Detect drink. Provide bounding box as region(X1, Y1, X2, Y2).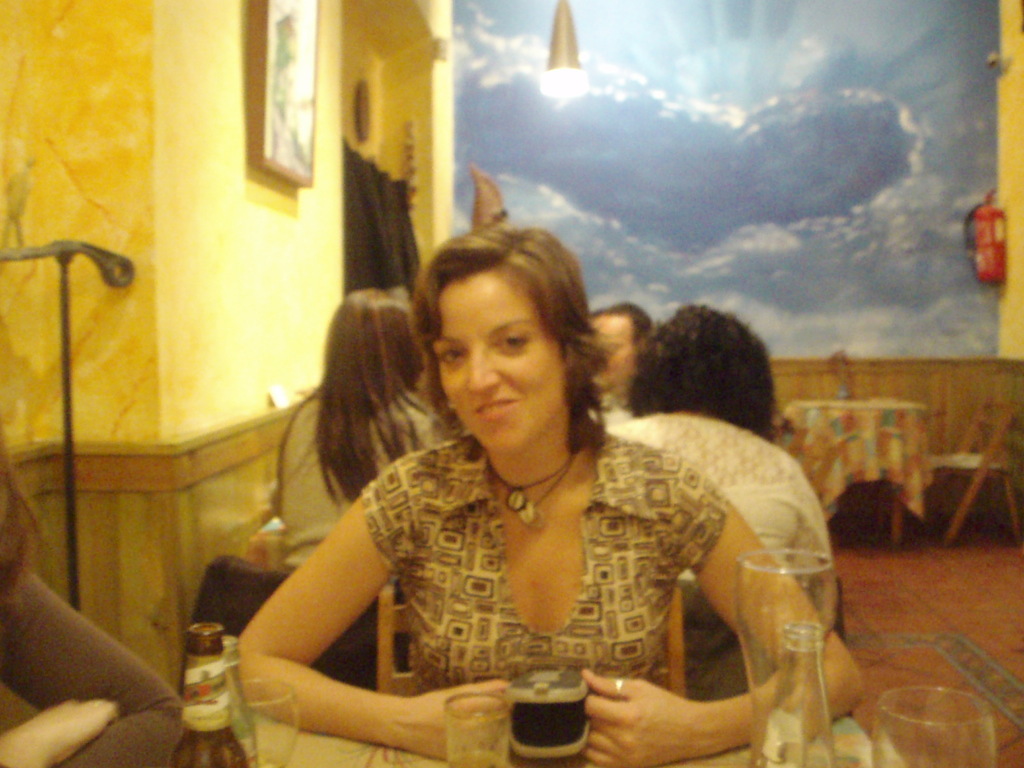
region(179, 627, 243, 767).
